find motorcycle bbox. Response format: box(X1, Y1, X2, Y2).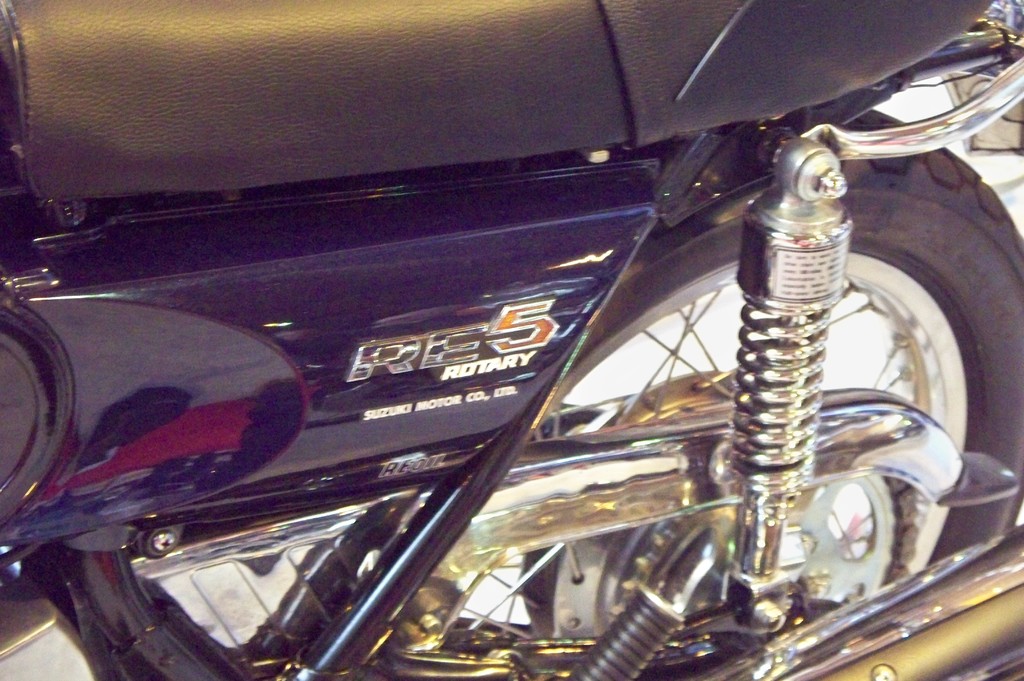
box(37, 35, 1018, 669).
